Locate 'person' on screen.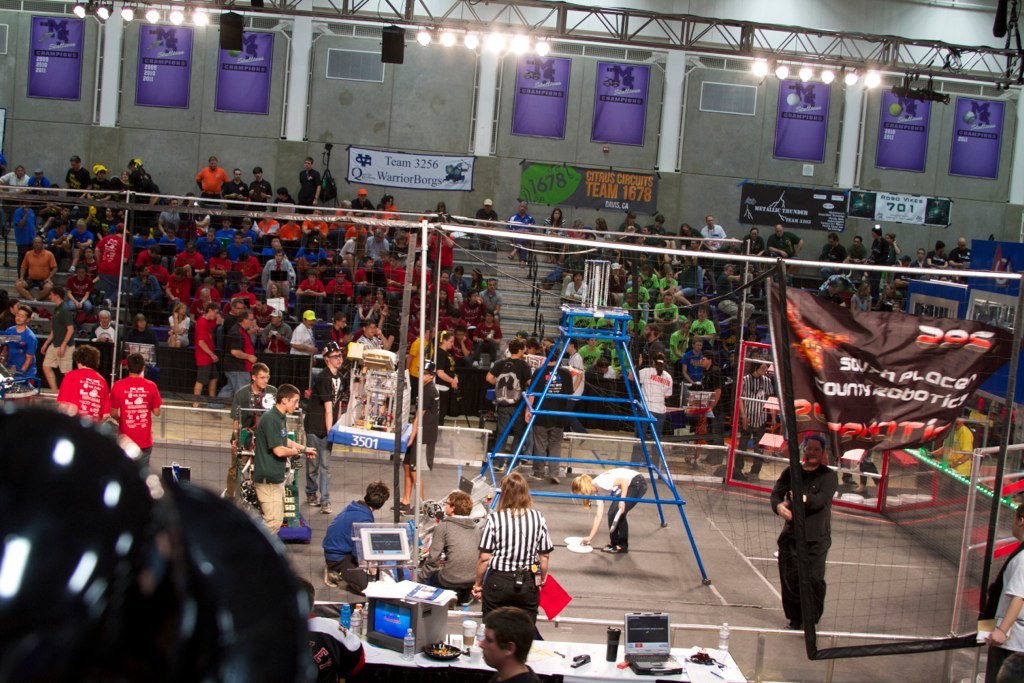
On screen at [left=410, top=486, right=478, bottom=606].
